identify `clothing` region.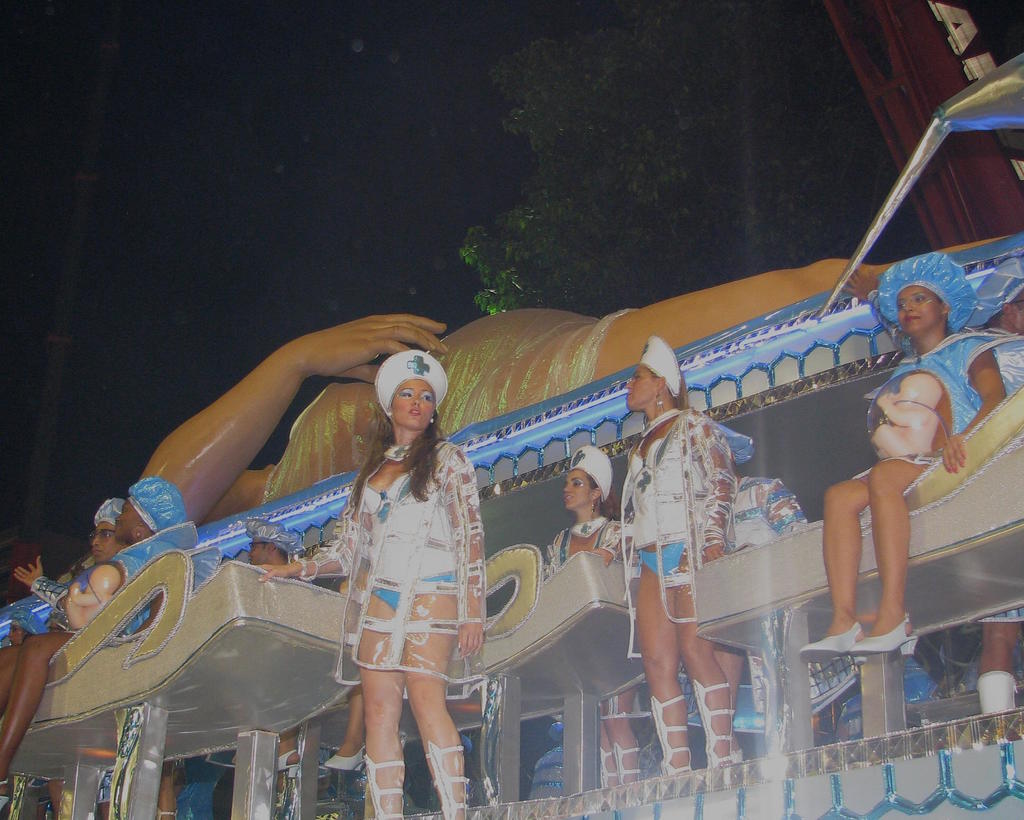
Region: rect(626, 406, 753, 663).
